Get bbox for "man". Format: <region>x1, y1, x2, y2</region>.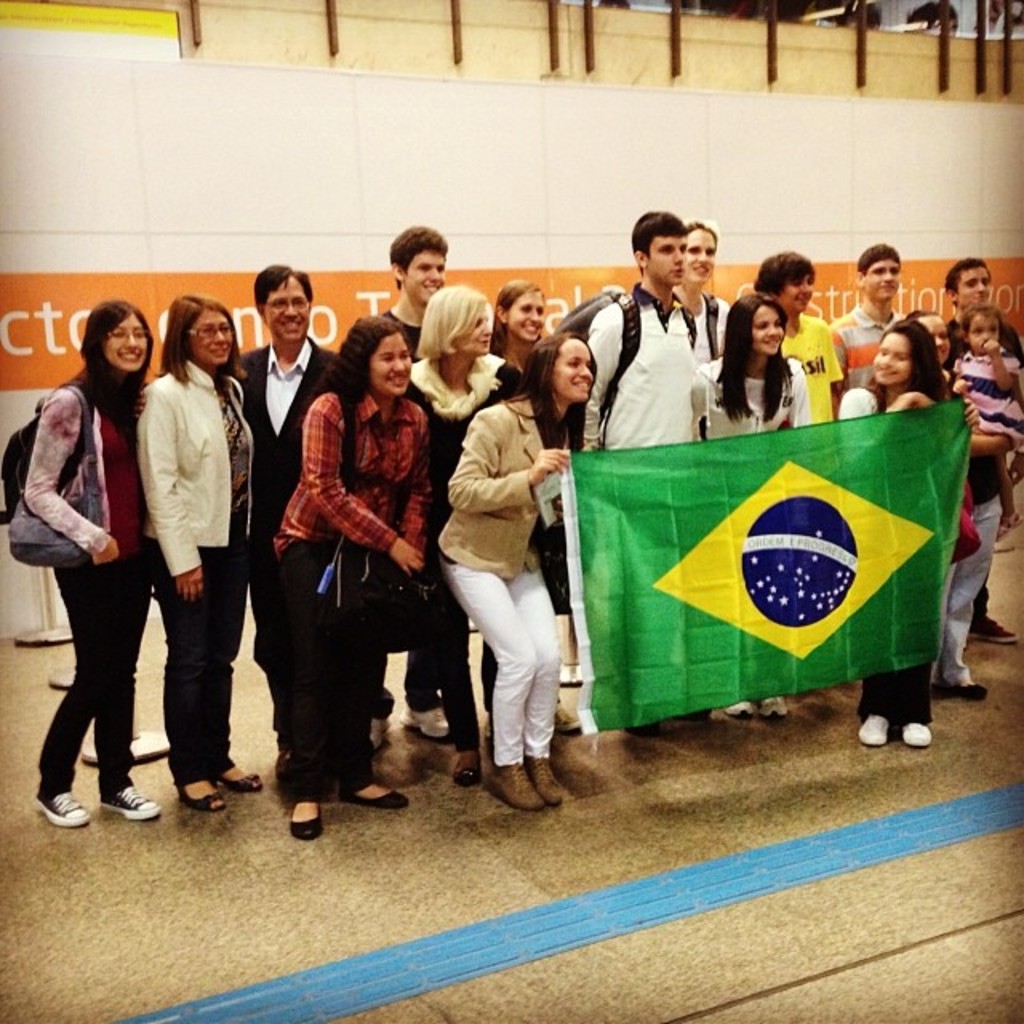
<region>374, 222, 454, 744</region>.
